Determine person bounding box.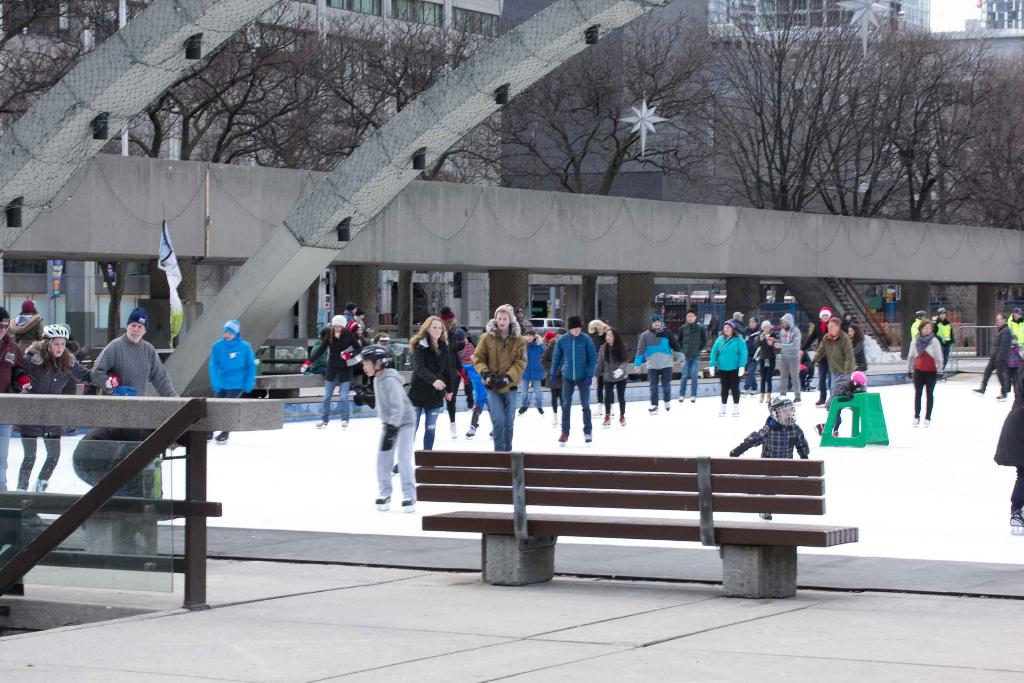
Determined: <bbox>548, 318, 599, 445</bbox>.
